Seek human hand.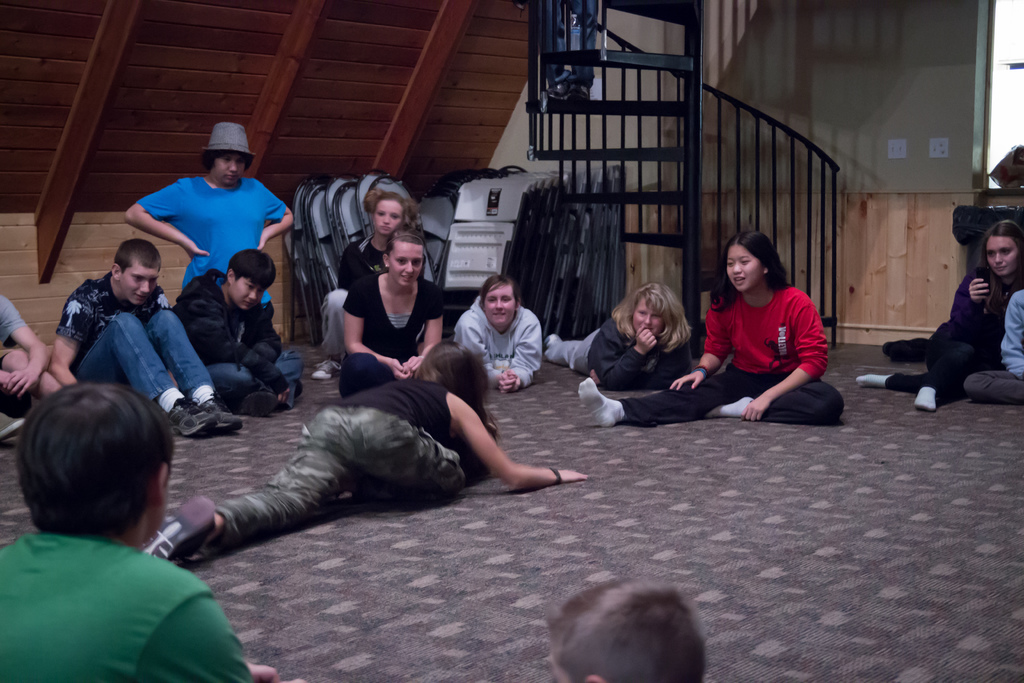
l=589, t=368, r=600, b=389.
